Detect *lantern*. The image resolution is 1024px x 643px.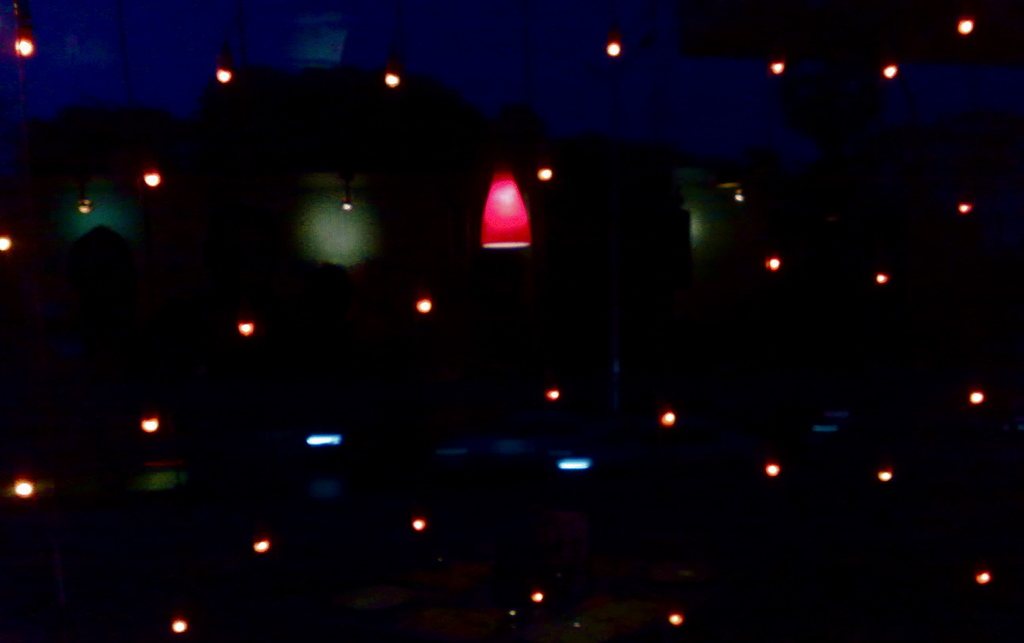
<region>211, 44, 235, 86</region>.
